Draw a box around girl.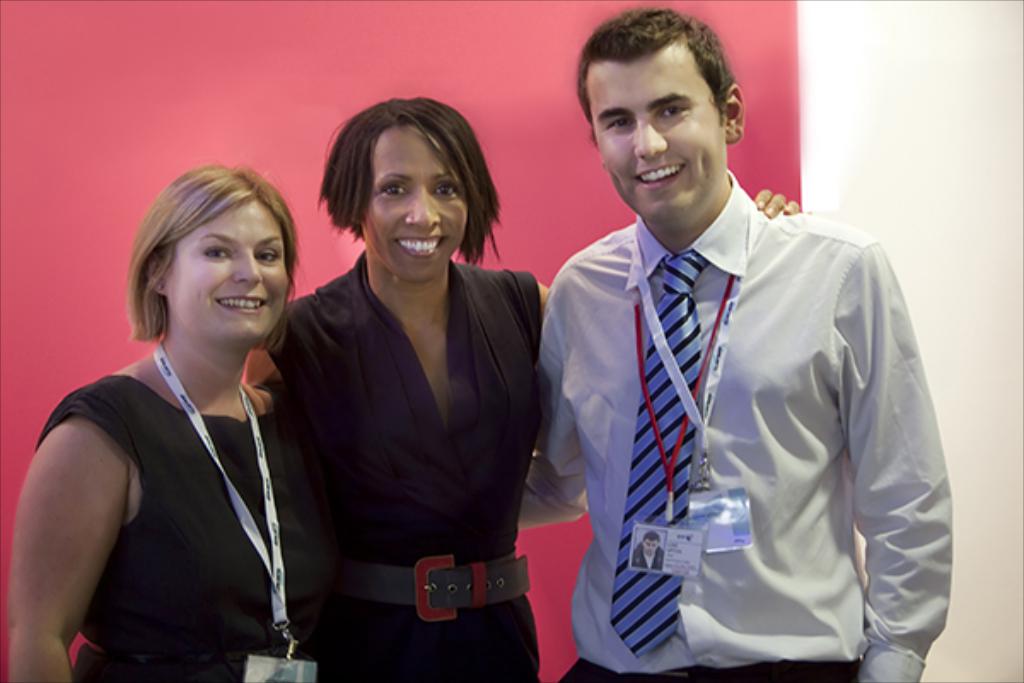
[x1=7, y1=164, x2=328, y2=681].
